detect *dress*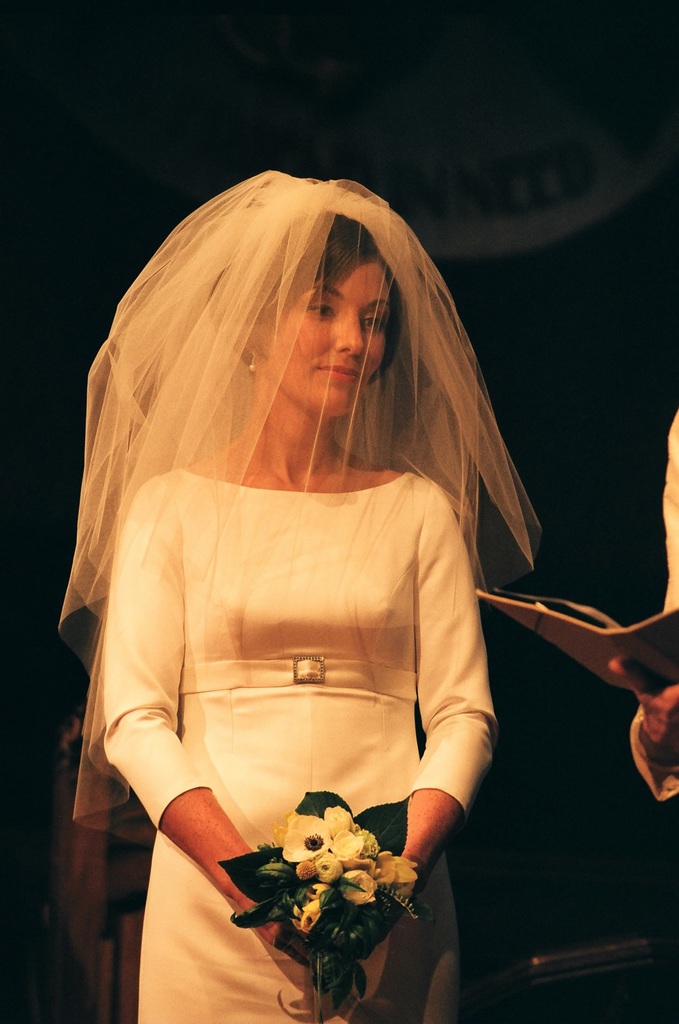
region(99, 463, 495, 1023)
